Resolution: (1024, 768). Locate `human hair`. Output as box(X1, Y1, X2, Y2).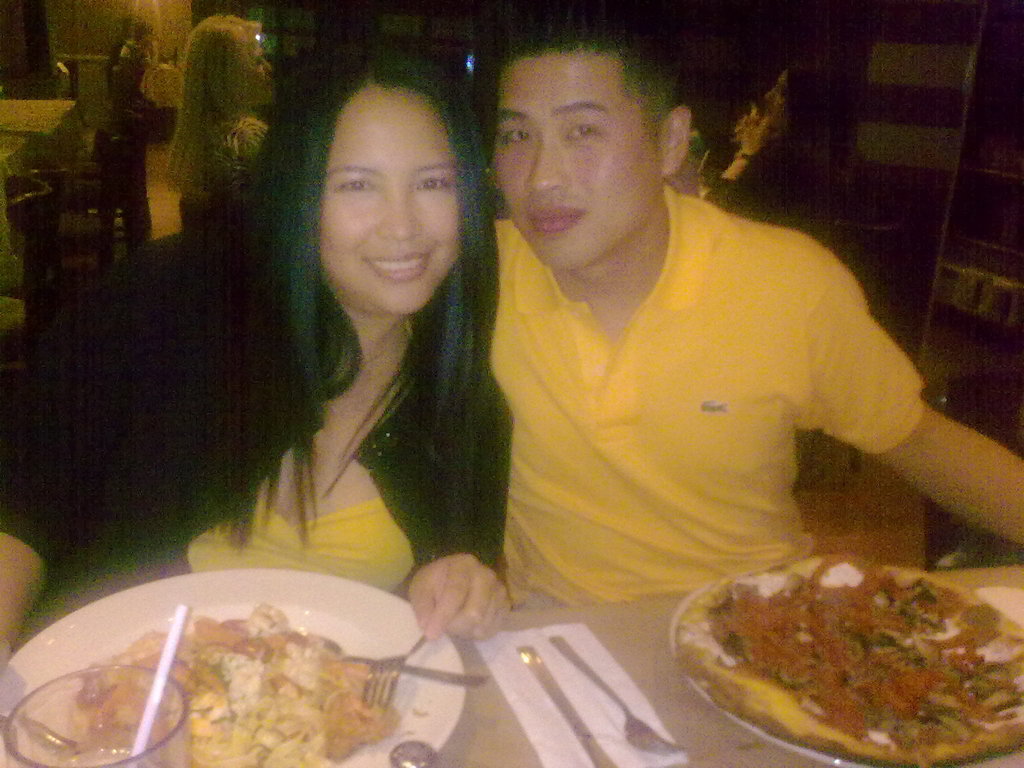
box(476, 17, 676, 148).
